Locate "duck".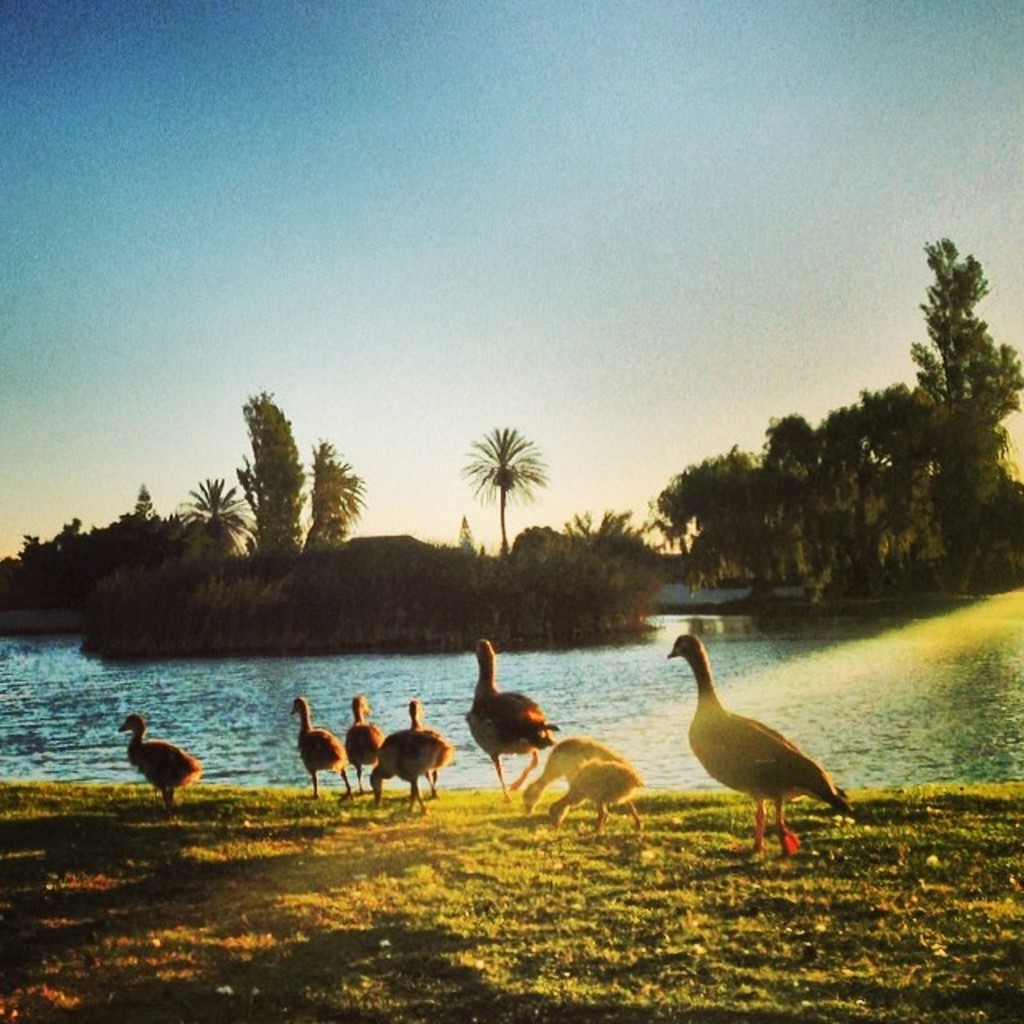
Bounding box: [326,701,395,806].
